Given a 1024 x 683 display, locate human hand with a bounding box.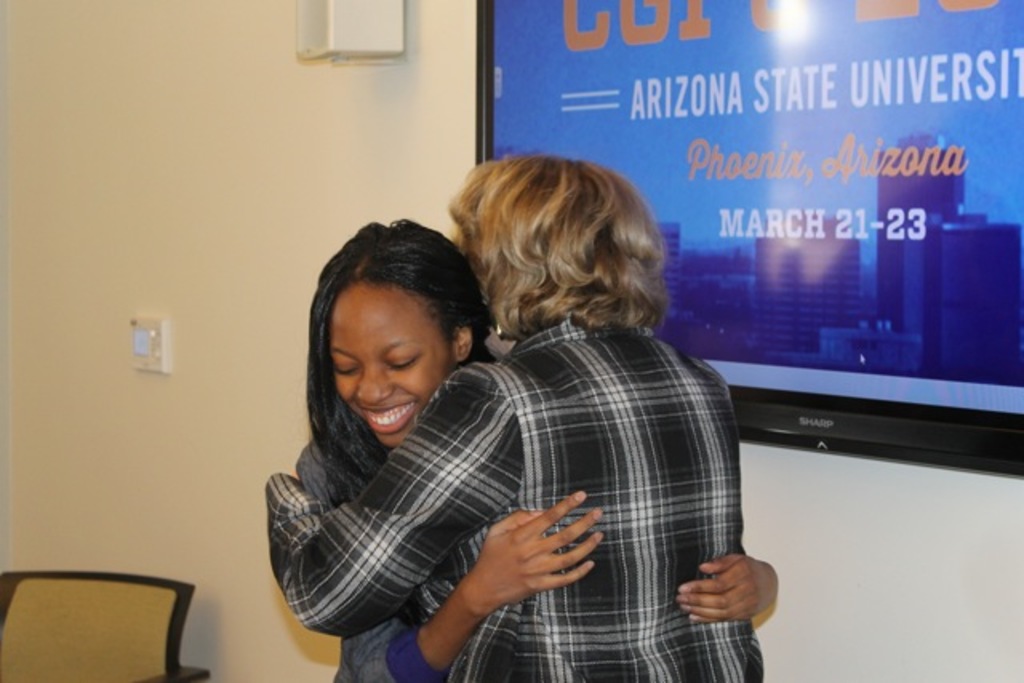
Located: left=448, top=509, right=621, bottom=625.
